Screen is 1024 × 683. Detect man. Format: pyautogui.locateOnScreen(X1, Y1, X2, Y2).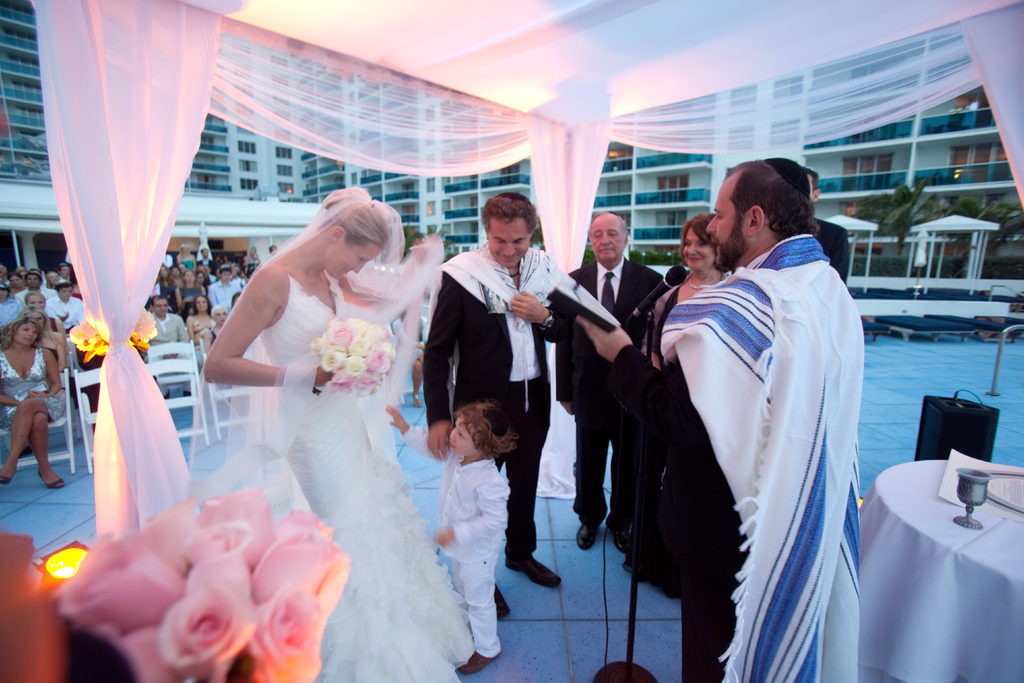
pyautogui.locateOnScreen(552, 211, 666, 554).
